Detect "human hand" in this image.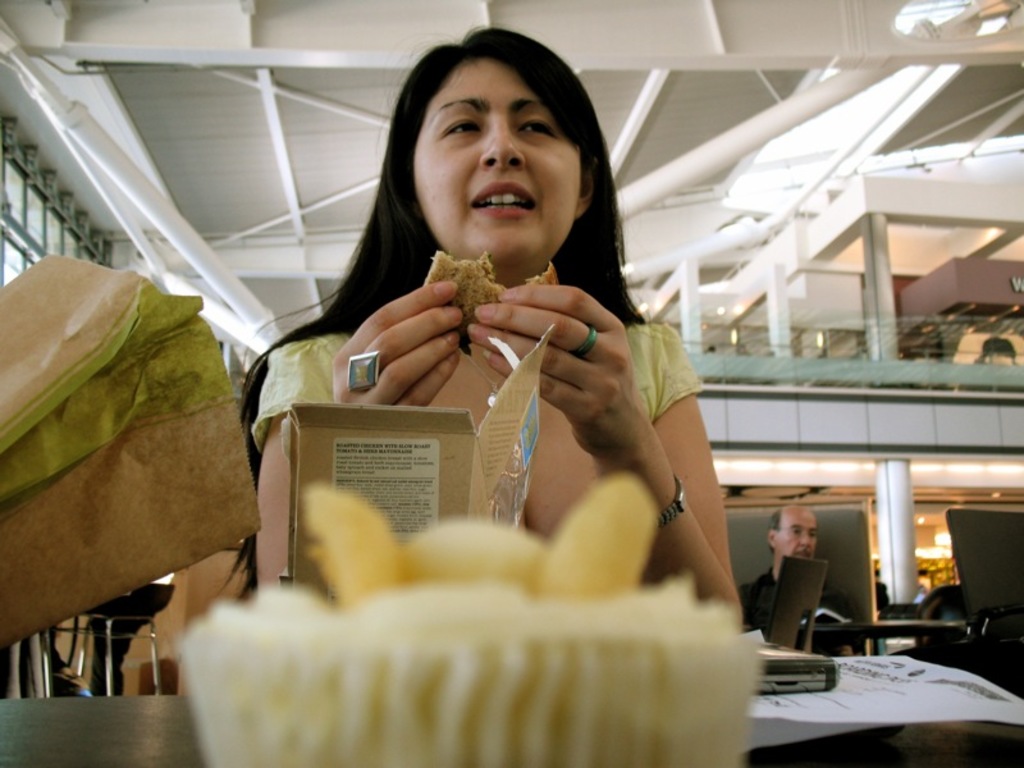
Detection: (left=328, top=279, right=466, bottom=412).
